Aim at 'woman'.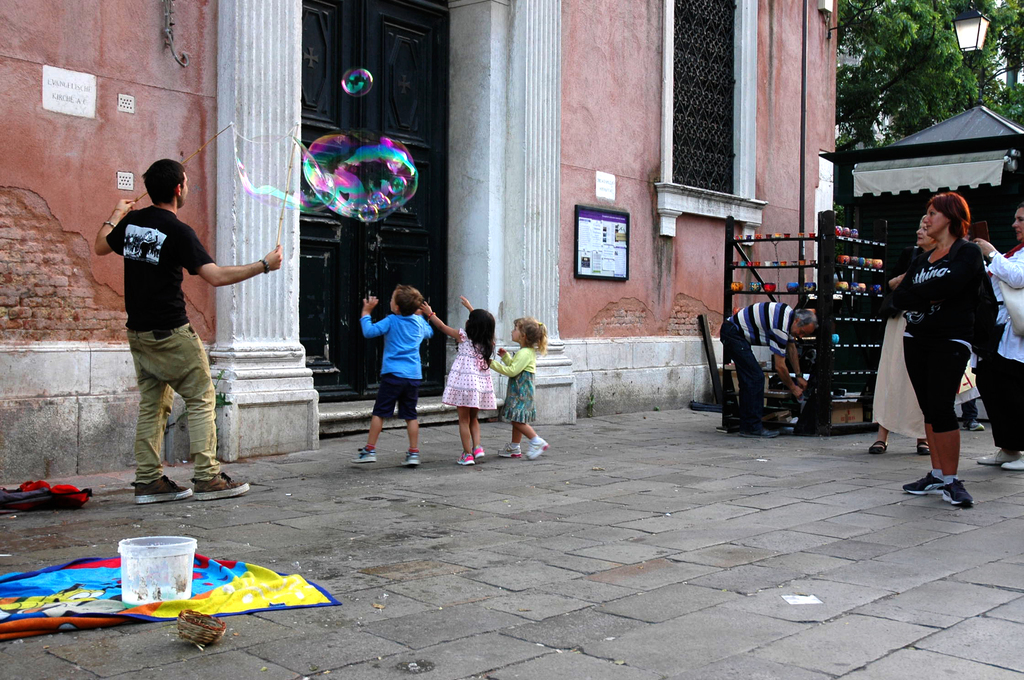
Aimed at left=870, top=218, right=931, bottom=455.
